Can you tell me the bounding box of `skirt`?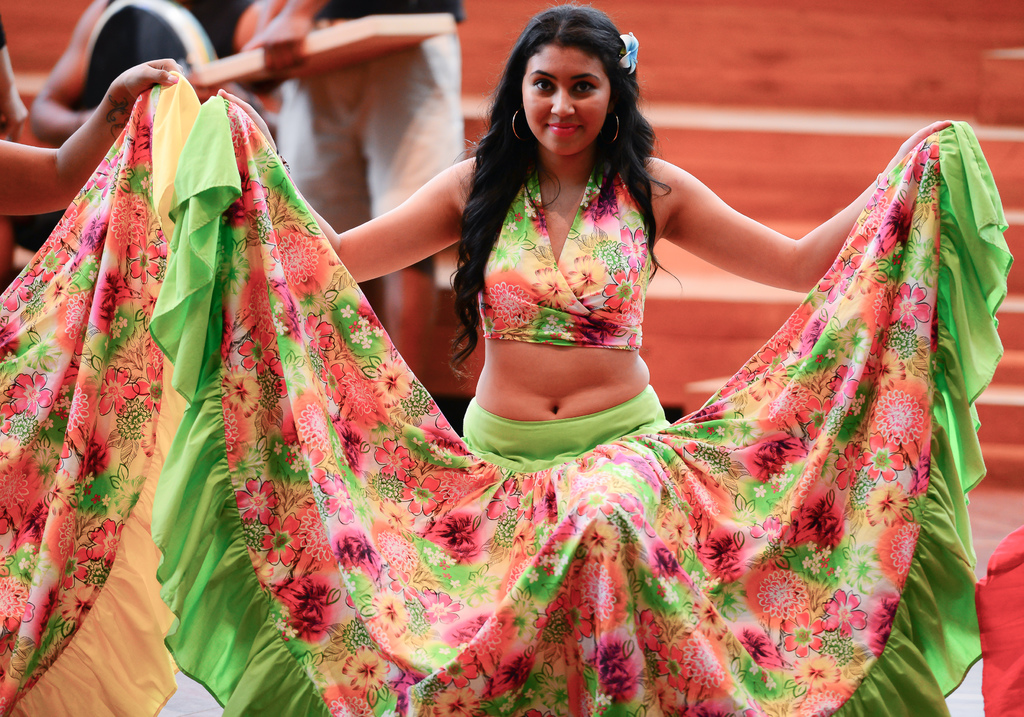
0,67,199,716.
